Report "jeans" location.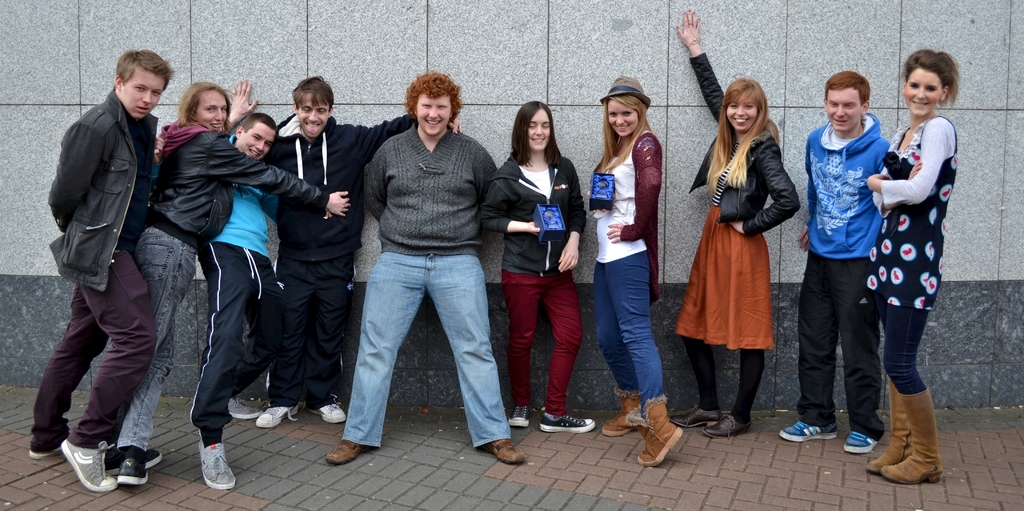
Report: {"x1": 595, "y1": 247, "x2": 666, "y2": 414}.
